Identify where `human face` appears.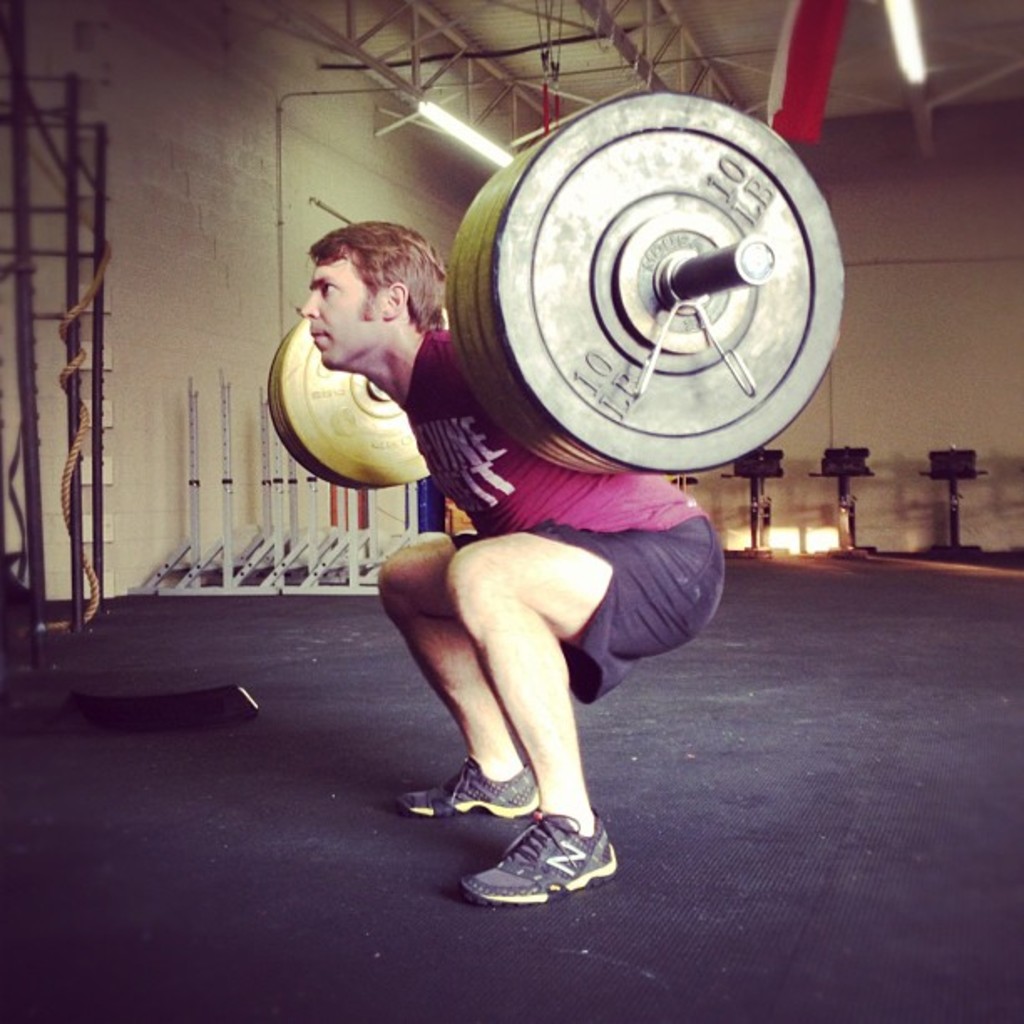
Appears at box=[294, 256, 393, 375].
